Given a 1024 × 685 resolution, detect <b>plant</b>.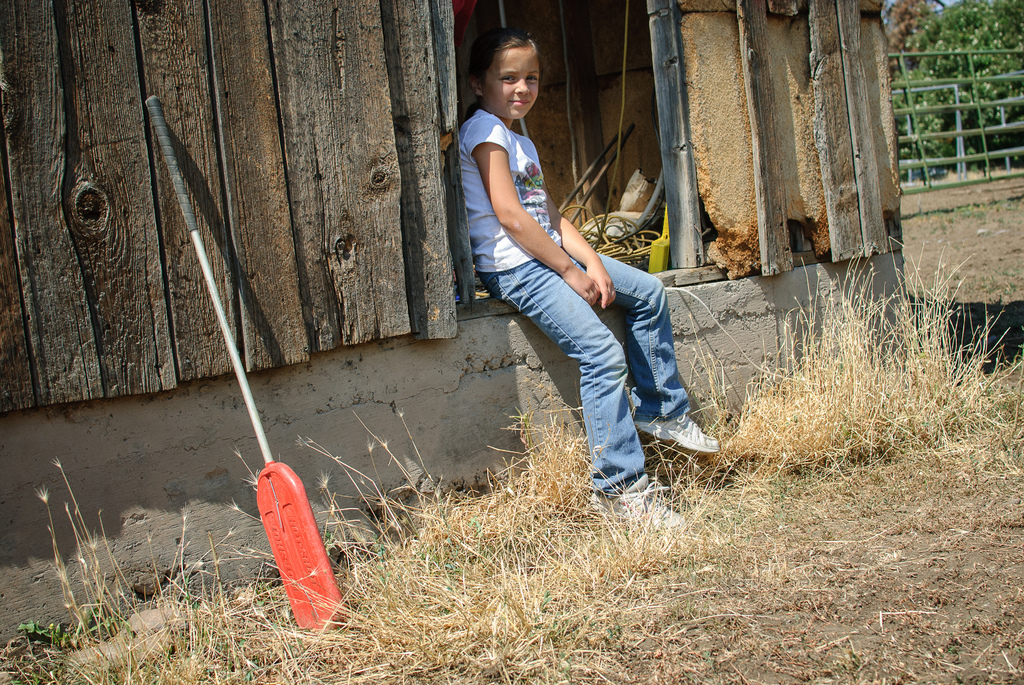
879, 0, 1023, 181.
